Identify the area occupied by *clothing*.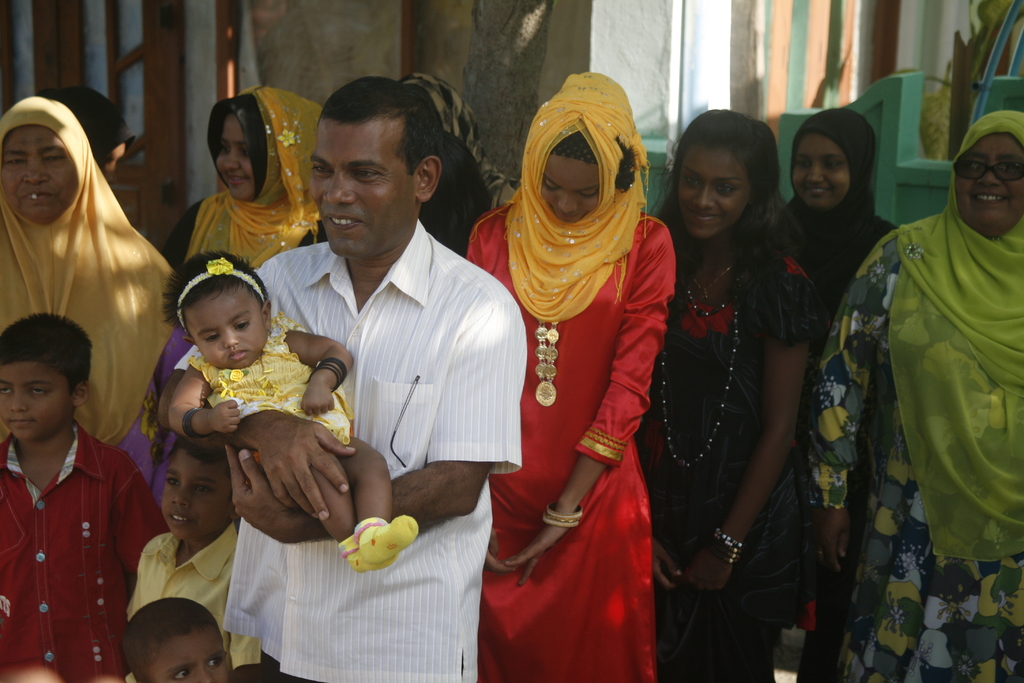
Area: (x1=161, y1=83, x2=324, y2=272).
